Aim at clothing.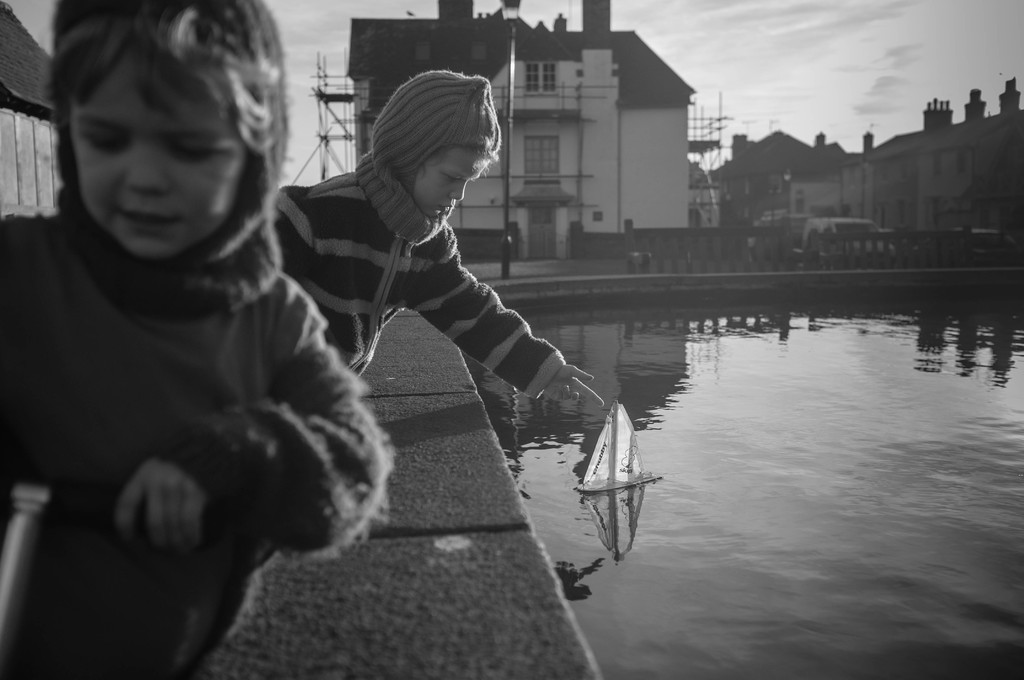
Aimed at crop(273, 170, 566, 403).
